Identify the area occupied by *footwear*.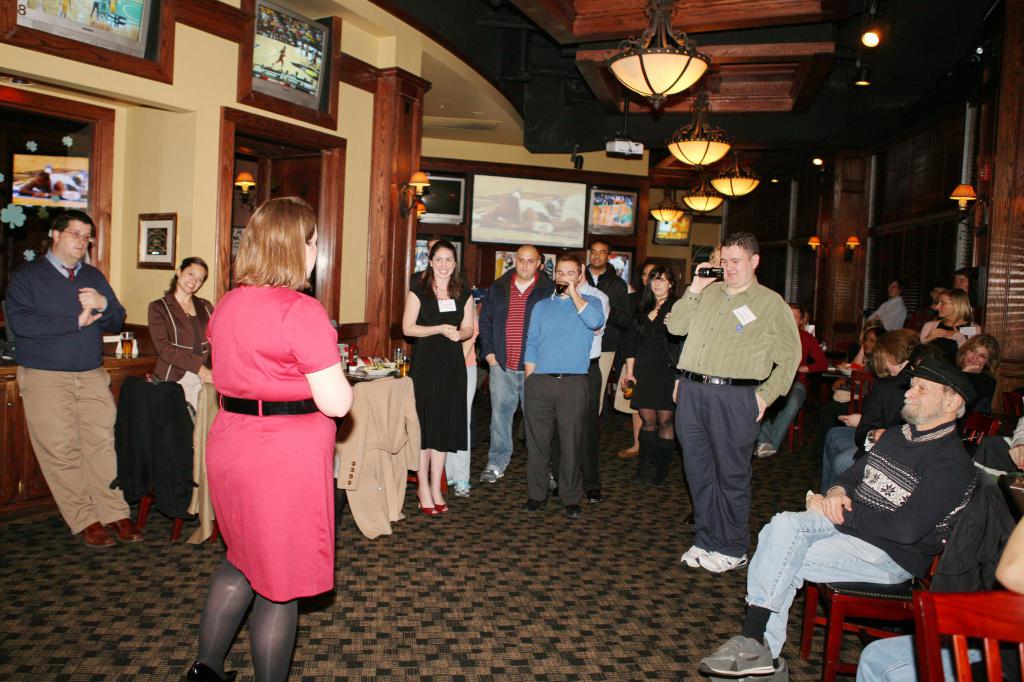
Area: Rect(695, 548, 749, 571).
